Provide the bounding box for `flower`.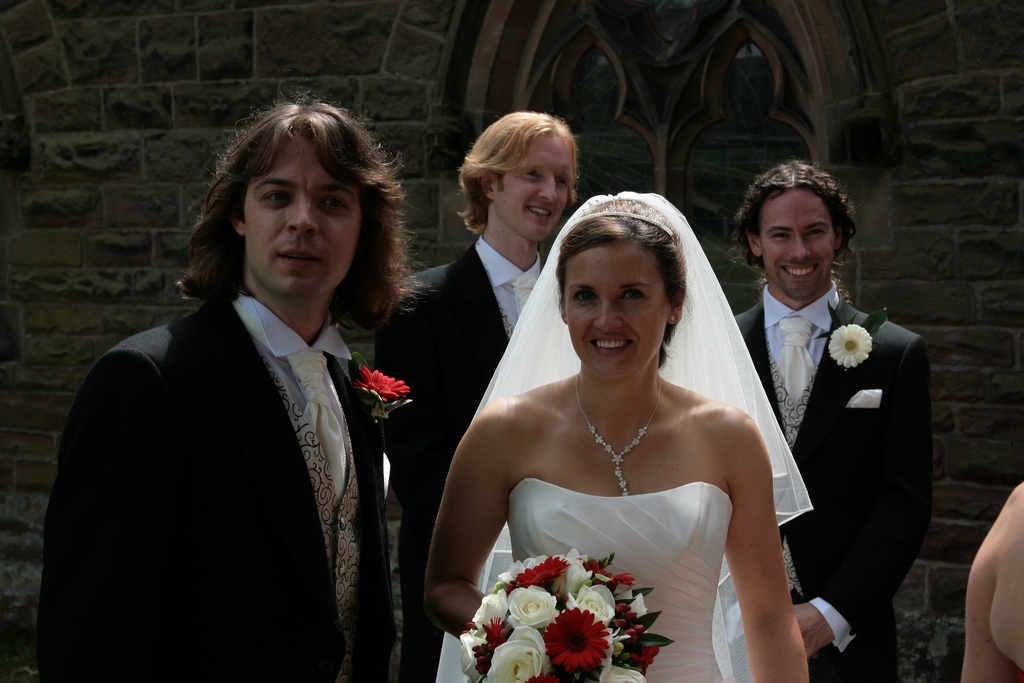
[x1=829, y1=321, x2=870, y2=367].
